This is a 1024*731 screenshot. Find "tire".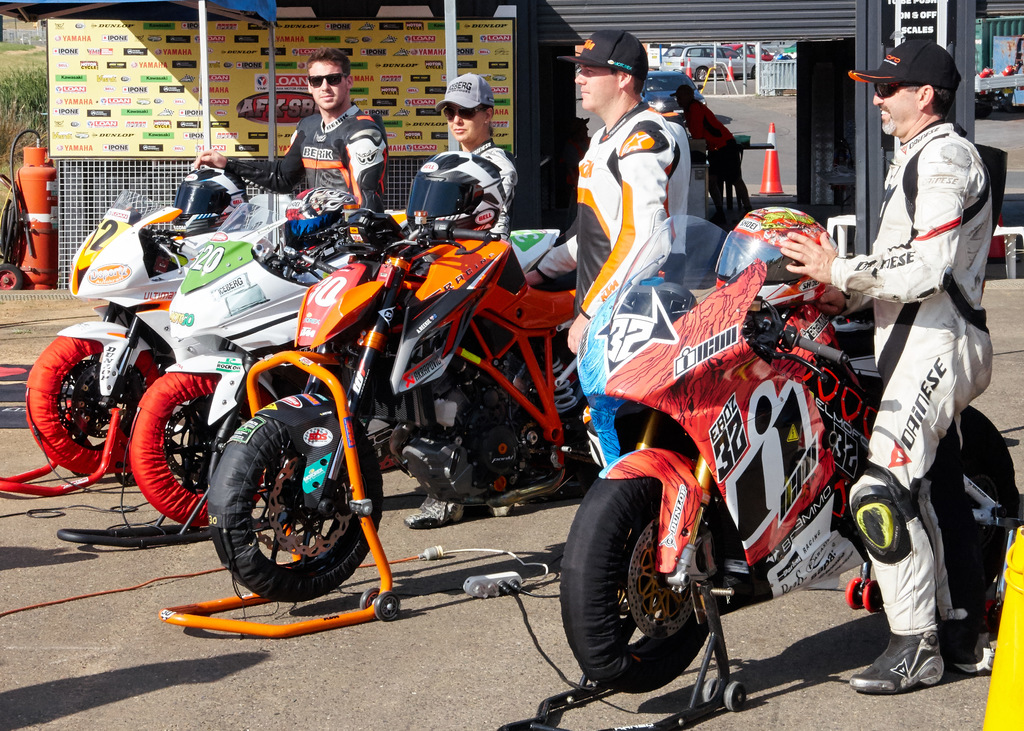
Bounding box: 203:392:404:597.
